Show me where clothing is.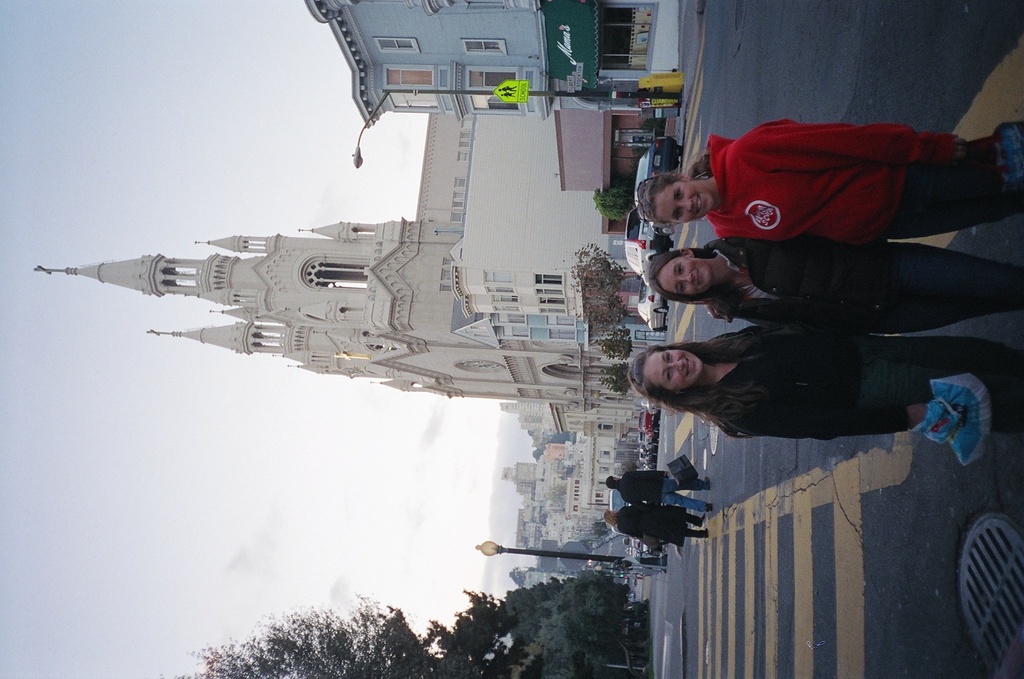
clothing is at region(681, 324, 1023, 444).
